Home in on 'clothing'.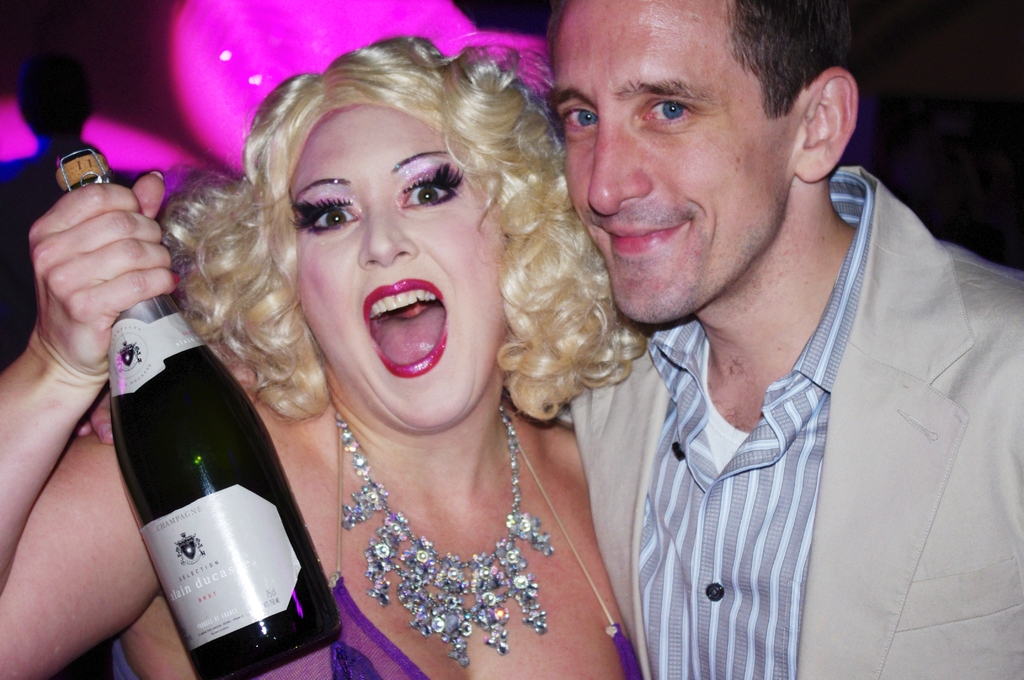
Homed in at locate(99, 379, 673, 679).
